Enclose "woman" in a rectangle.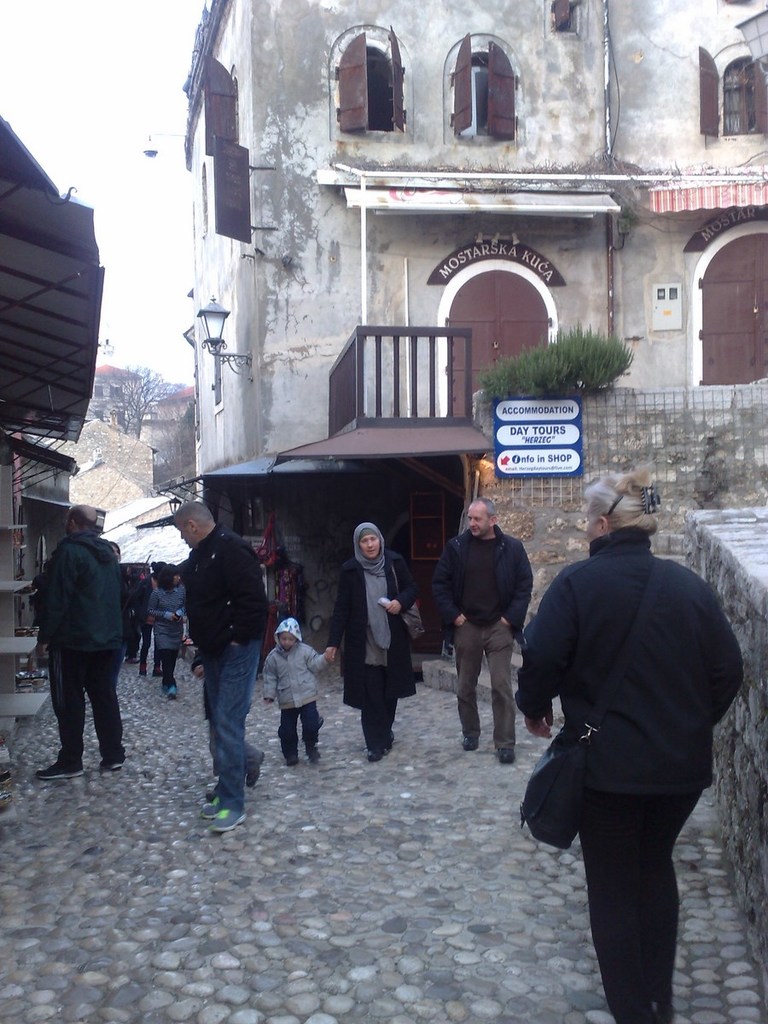
148:563:185:694.
